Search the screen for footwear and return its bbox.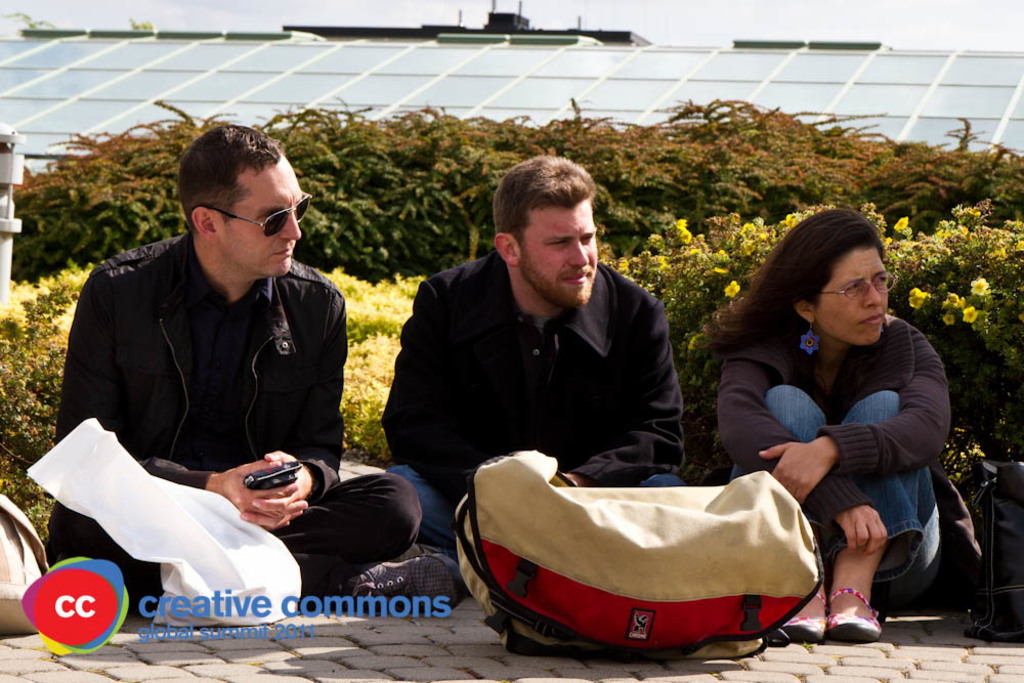
Found: left=770, top=588, right=823, bottom=644.
